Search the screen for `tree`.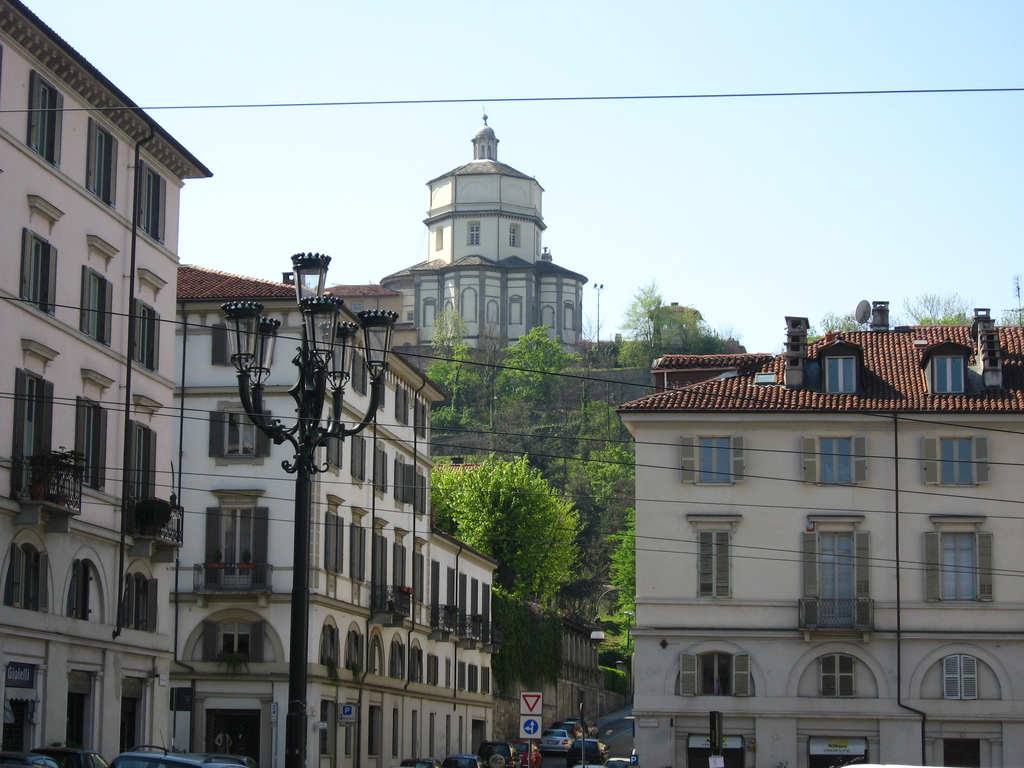
Found at BBox(583, 420, 640, 519).
